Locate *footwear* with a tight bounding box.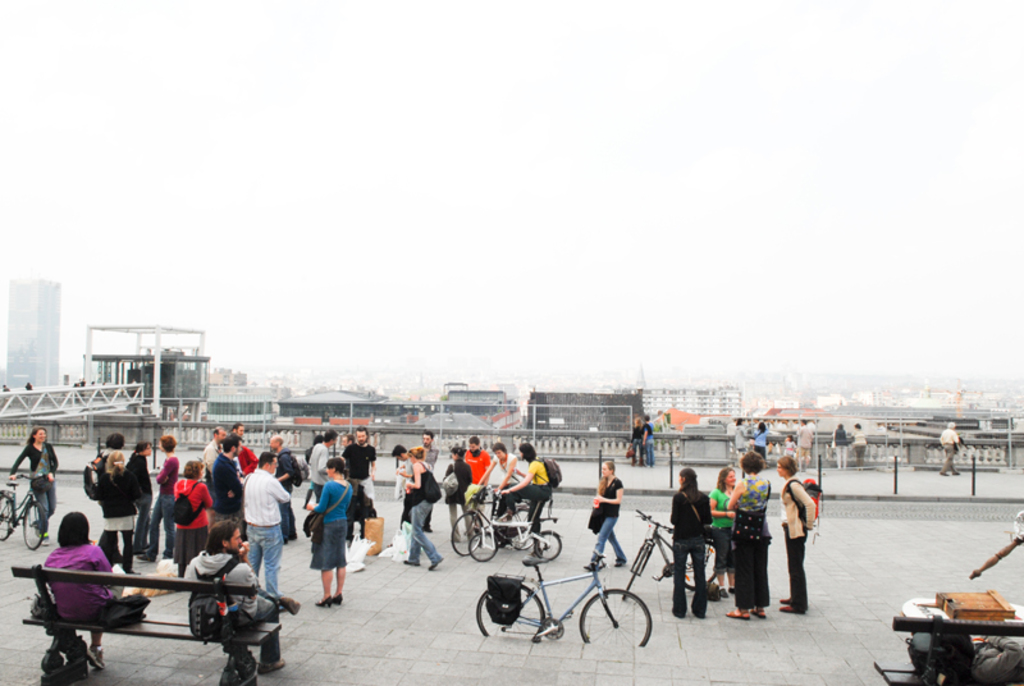
{"left": 723, "top": 605, "right": 748, "bottom": 619}.
